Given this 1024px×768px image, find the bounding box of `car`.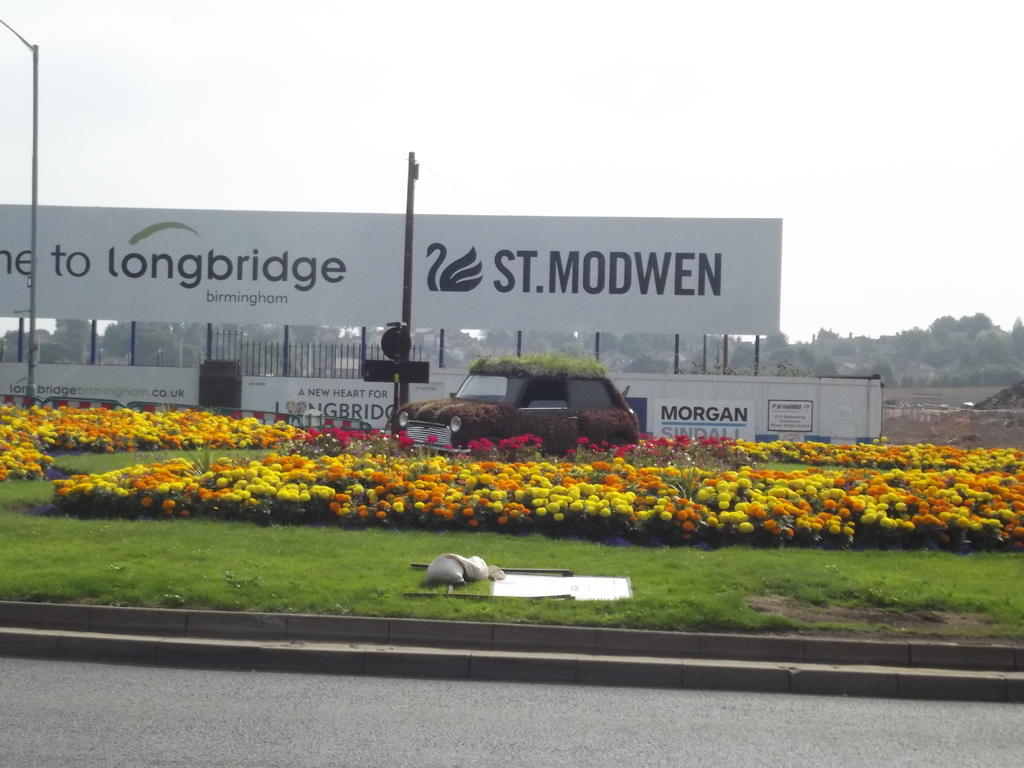
x1=392, y1=353, x2=641, y2=458.
